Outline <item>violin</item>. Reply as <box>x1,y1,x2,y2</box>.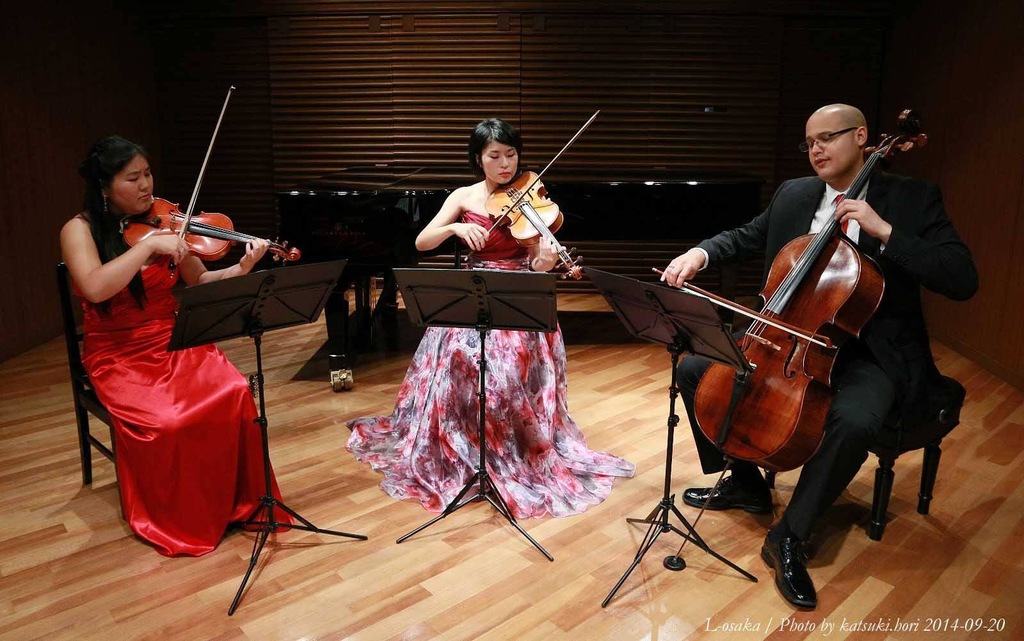
<box>454,108,598,280</box>.
